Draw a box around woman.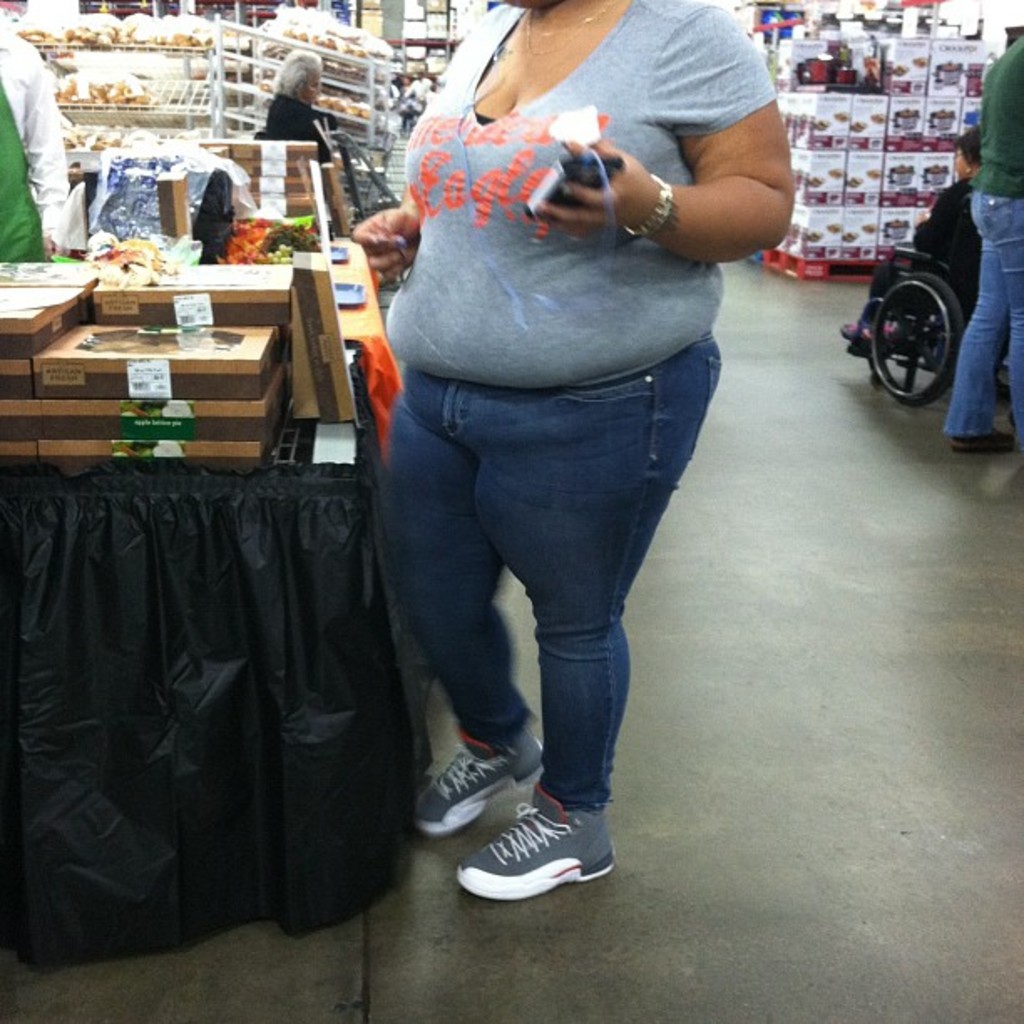
box(300, 0, 755, 934).
